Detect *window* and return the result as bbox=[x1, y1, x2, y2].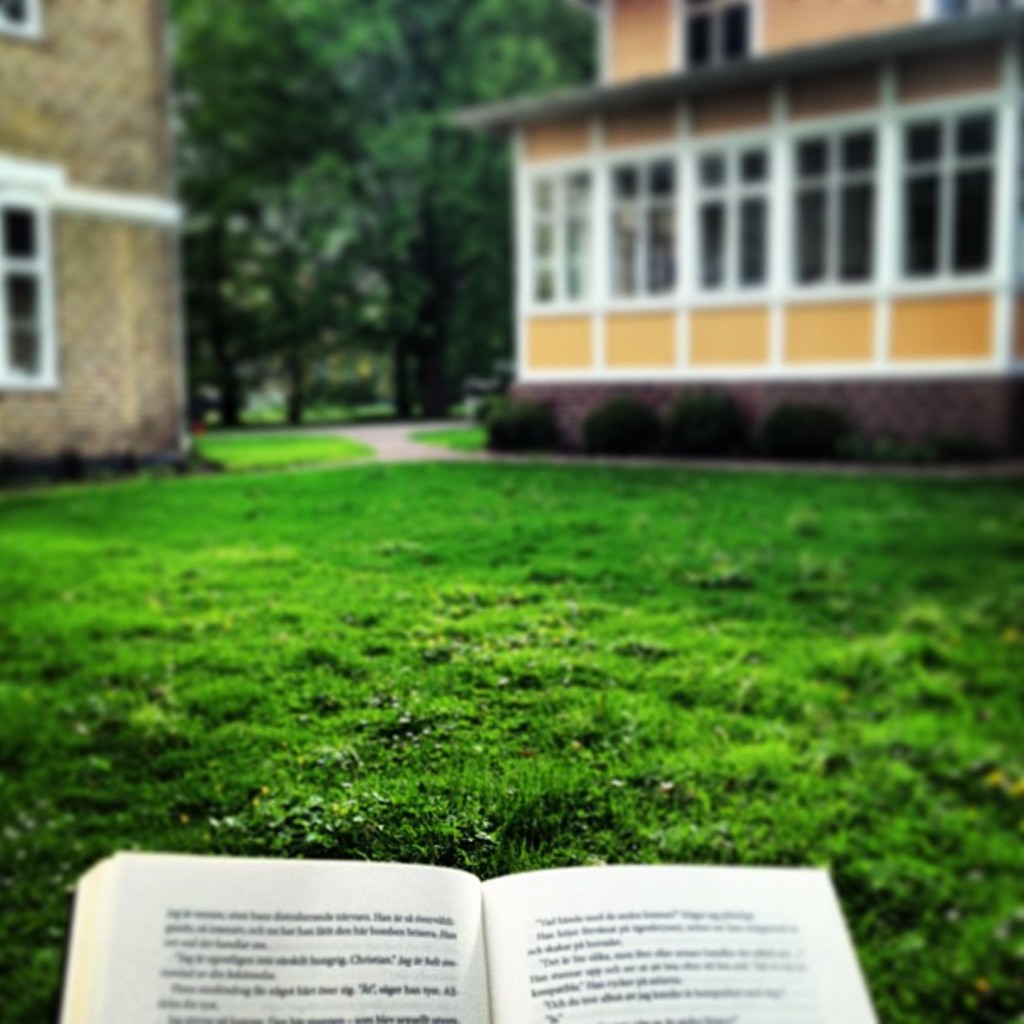
bbox=[684, 0, 748, 67].
